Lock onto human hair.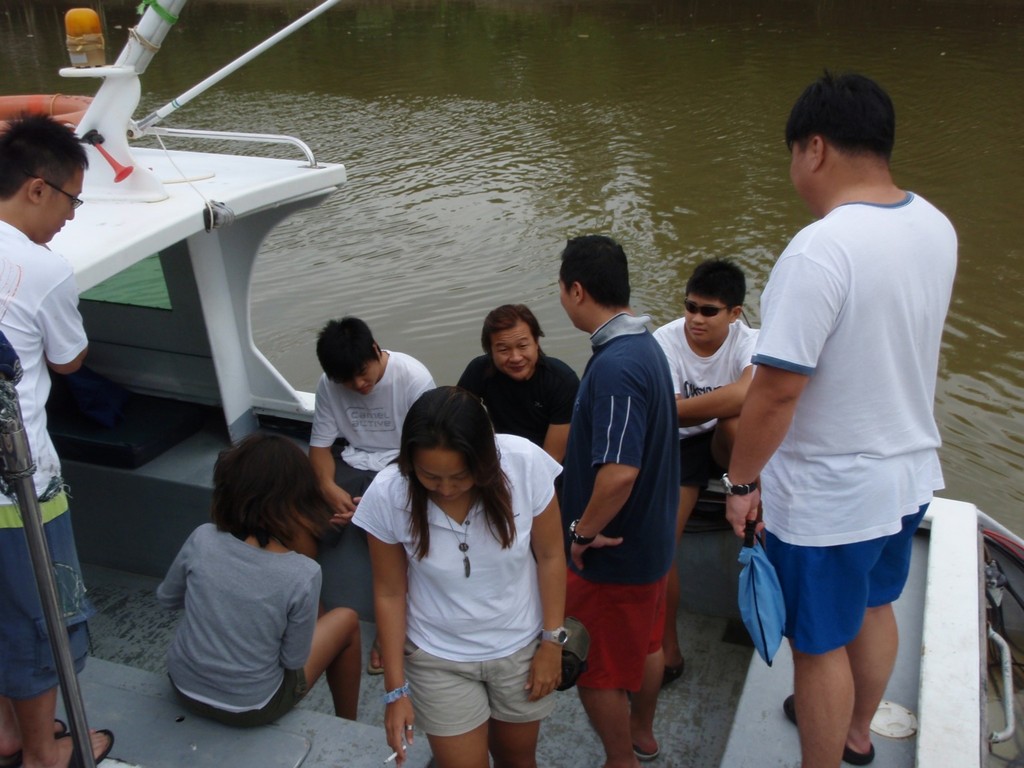
Locked: region(0, 111, 90, 205).
